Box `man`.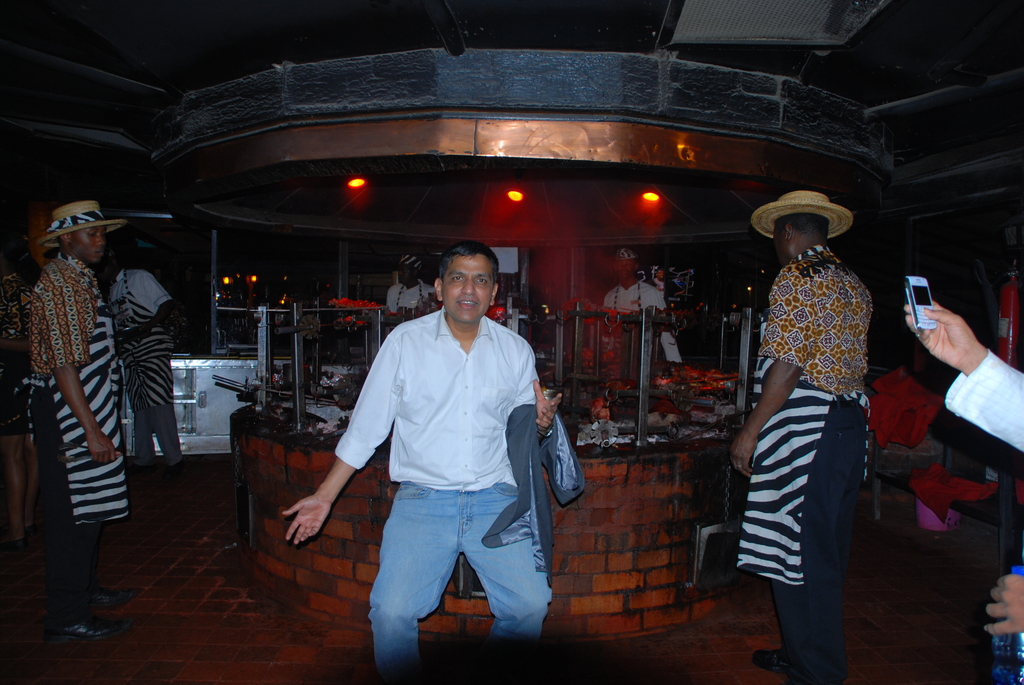
724, 191, 872, 684.
